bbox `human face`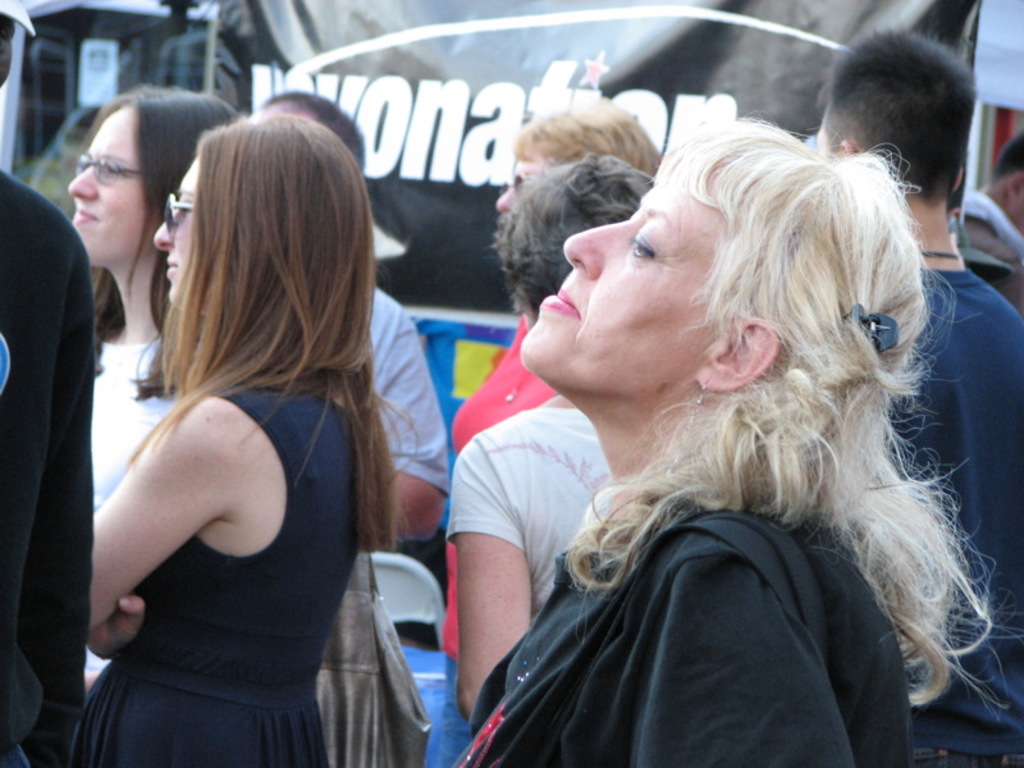
box=[495, 157, 545, 212]
